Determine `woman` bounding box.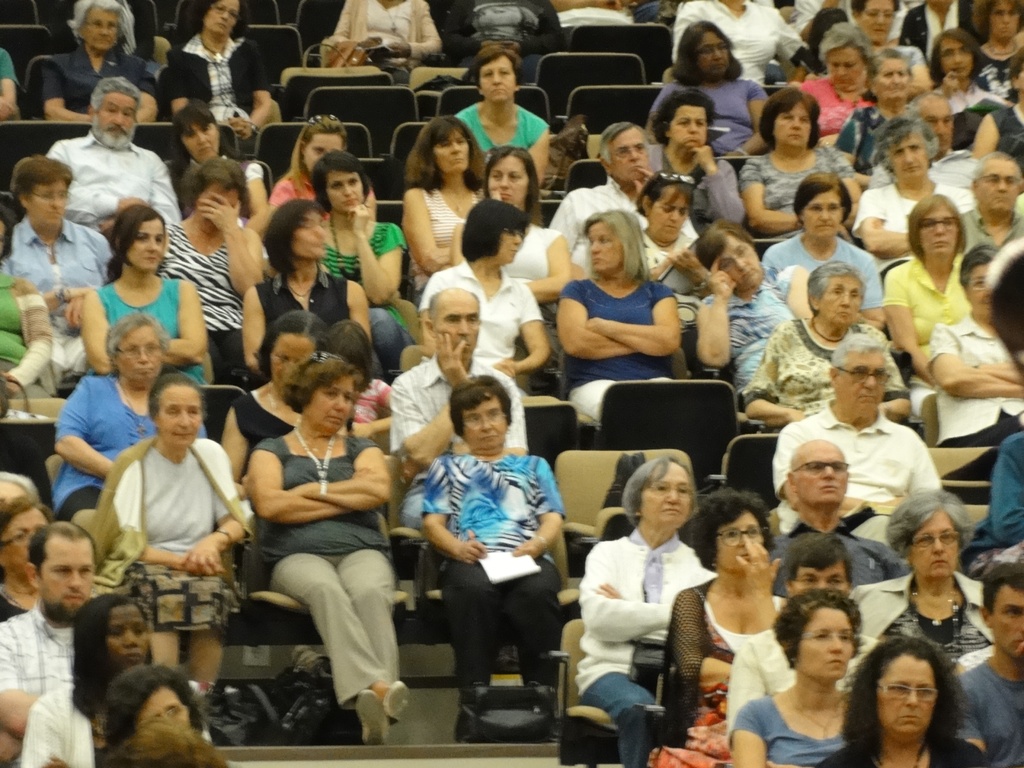
Determined: <region>268, 115, 377, 223</region>.
